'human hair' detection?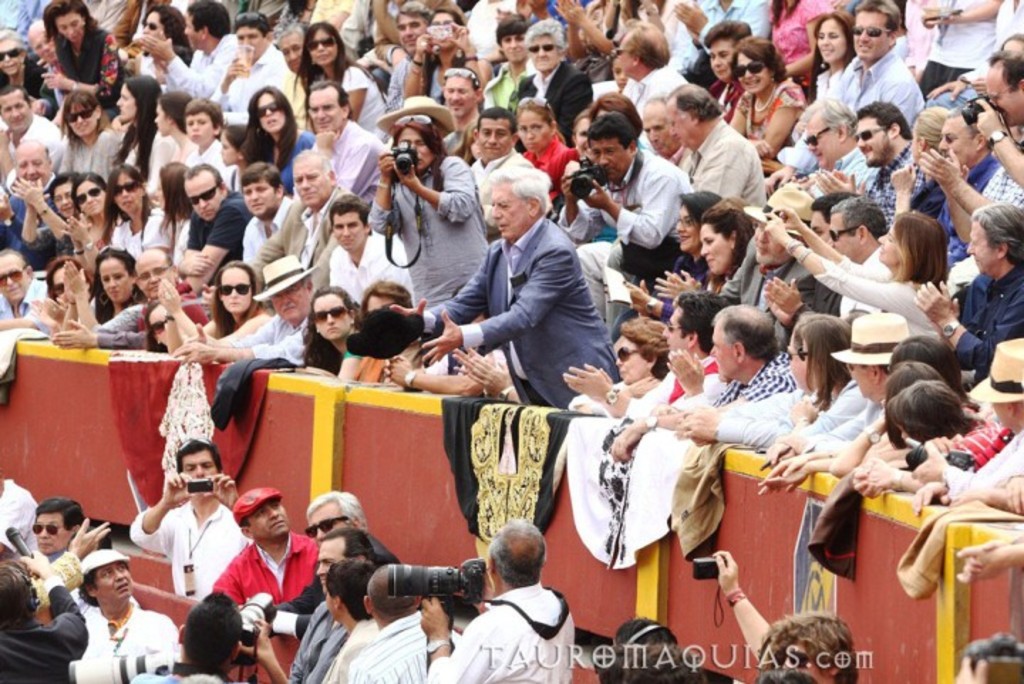
left=174, top=439, right=226, bottom=476
